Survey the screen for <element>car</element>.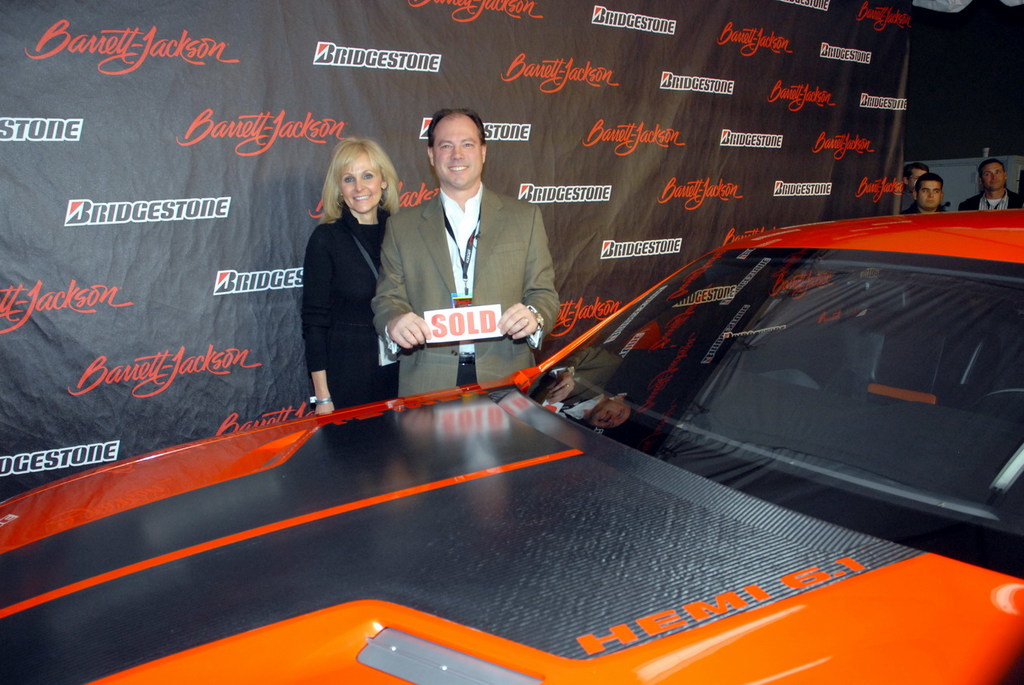
Survey found: bbox=(0, 209, 1023, 684).
